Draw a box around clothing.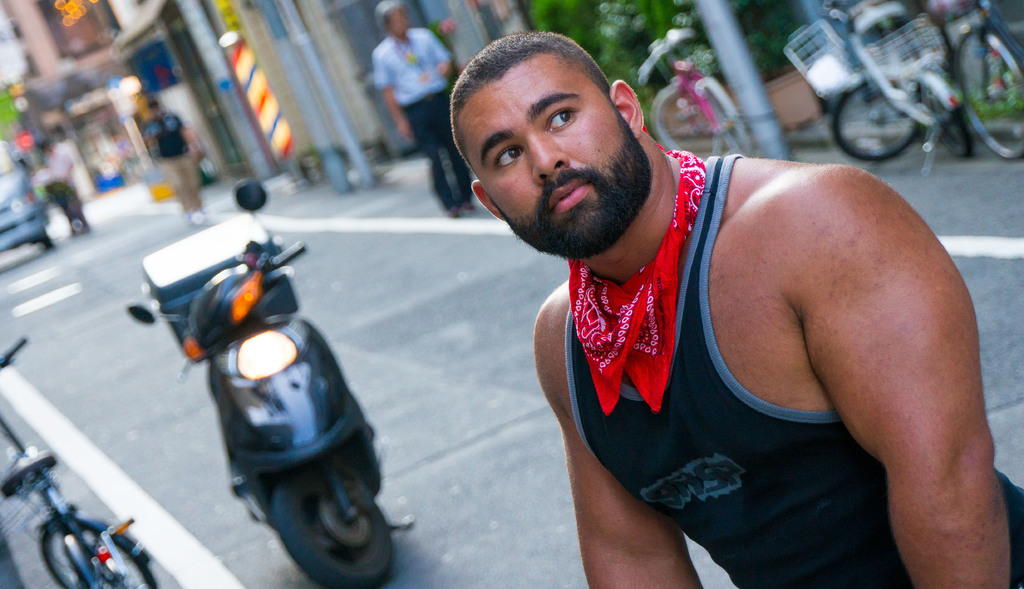
<bbox>371, 26, 472, 210</bbox>.
